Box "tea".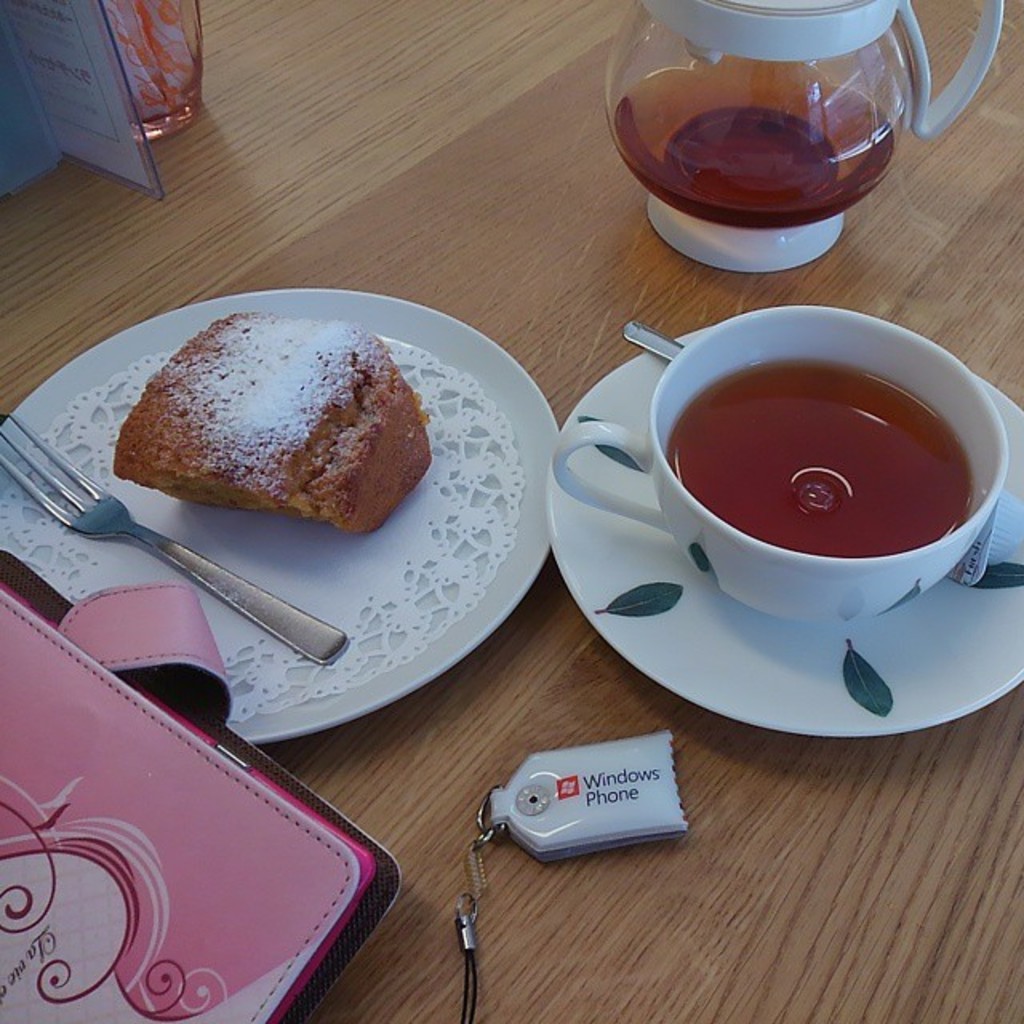
662:358:982:557.
